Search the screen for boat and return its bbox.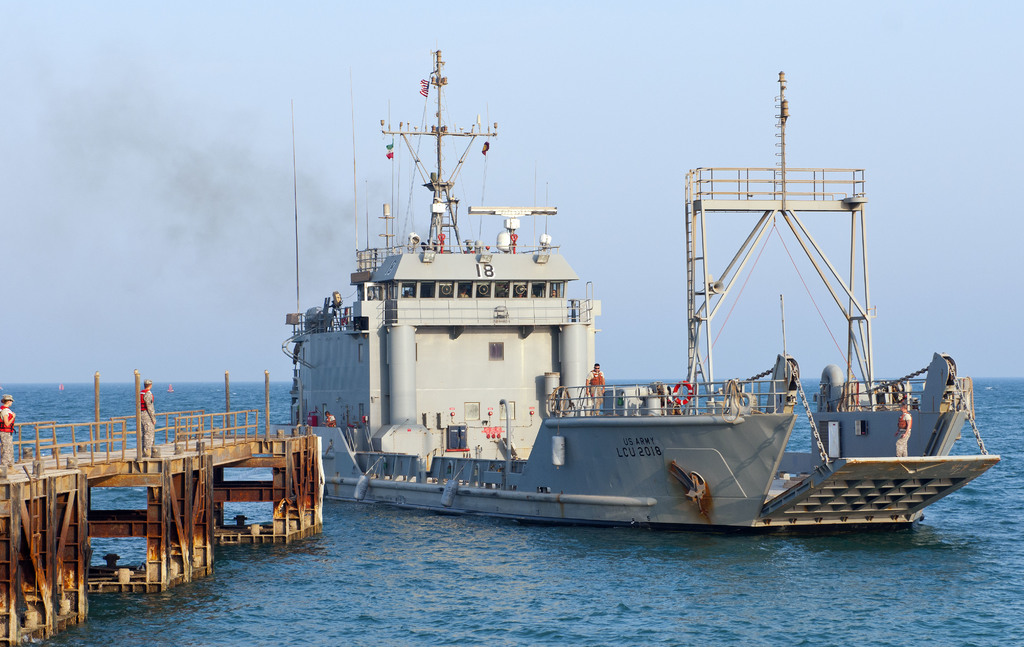
Found: {"x1": 166, "y1": 385, "x2": 178, "y2": 392}.
